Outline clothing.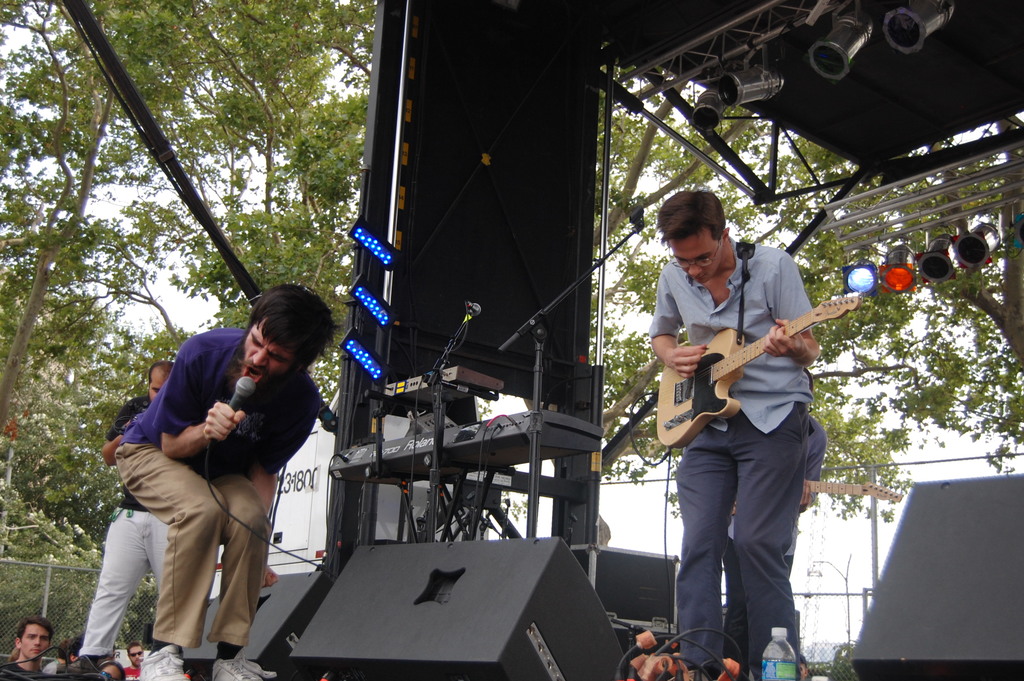
Outline: 77, 396, 177, 657.
